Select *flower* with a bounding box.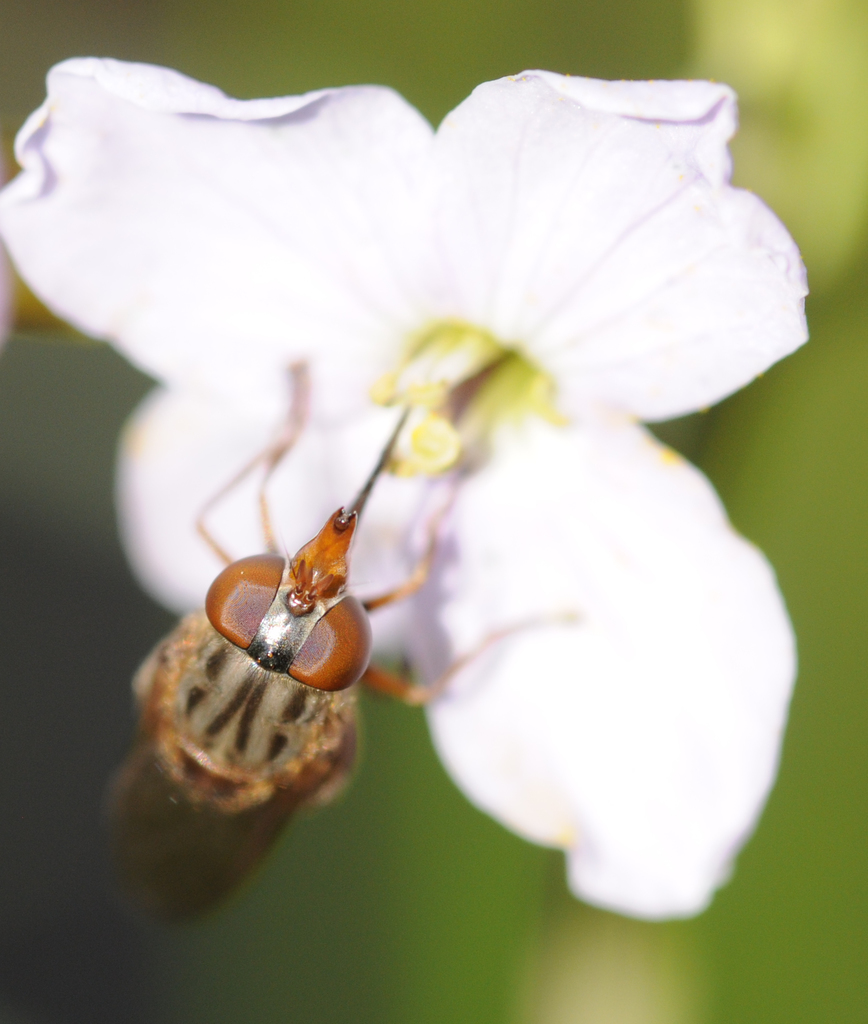
(x1=33, y1=84, x2=762, y2=861).
